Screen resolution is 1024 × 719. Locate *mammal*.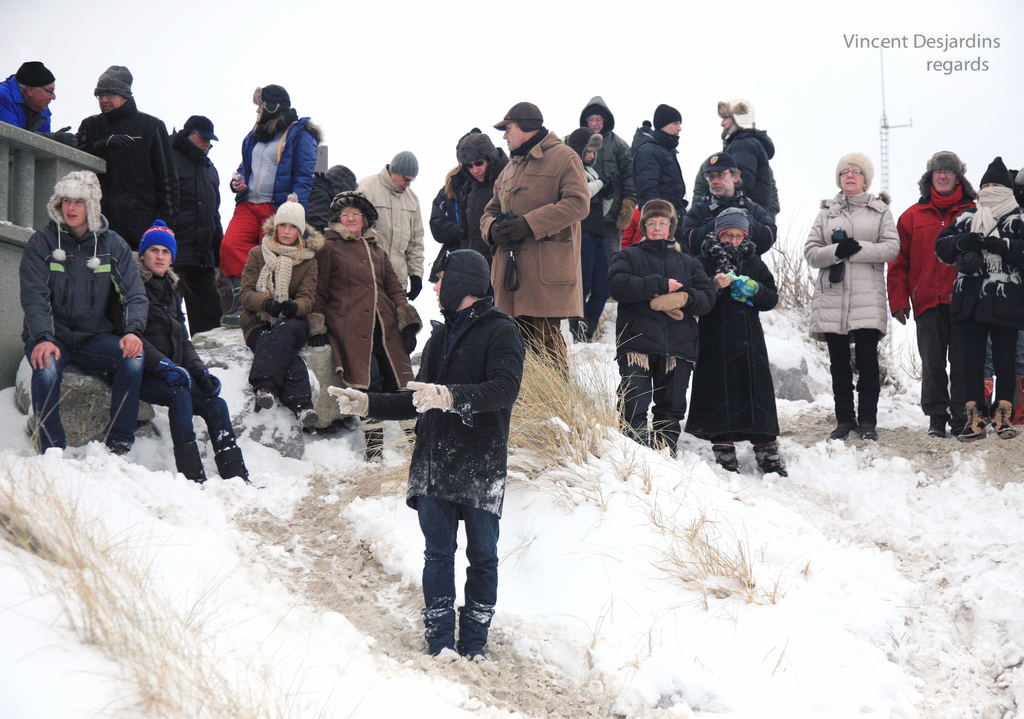
{"x1": 633, "y1": 99, "x2": 692, "y2": 223}.
